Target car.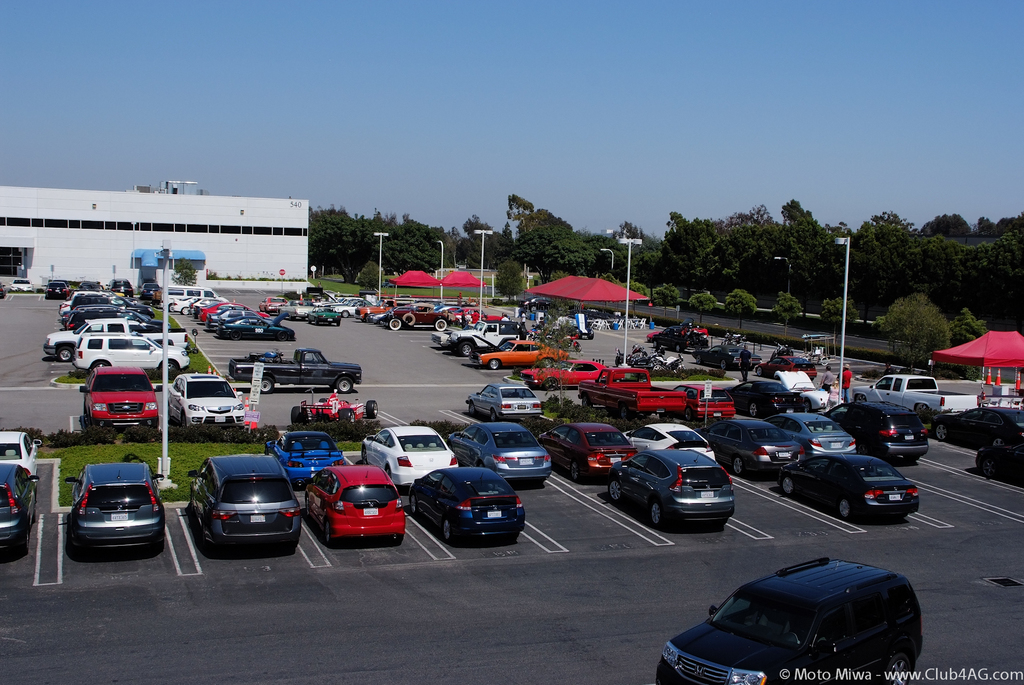
Target region: BBox(79, 362, 163, 431).
